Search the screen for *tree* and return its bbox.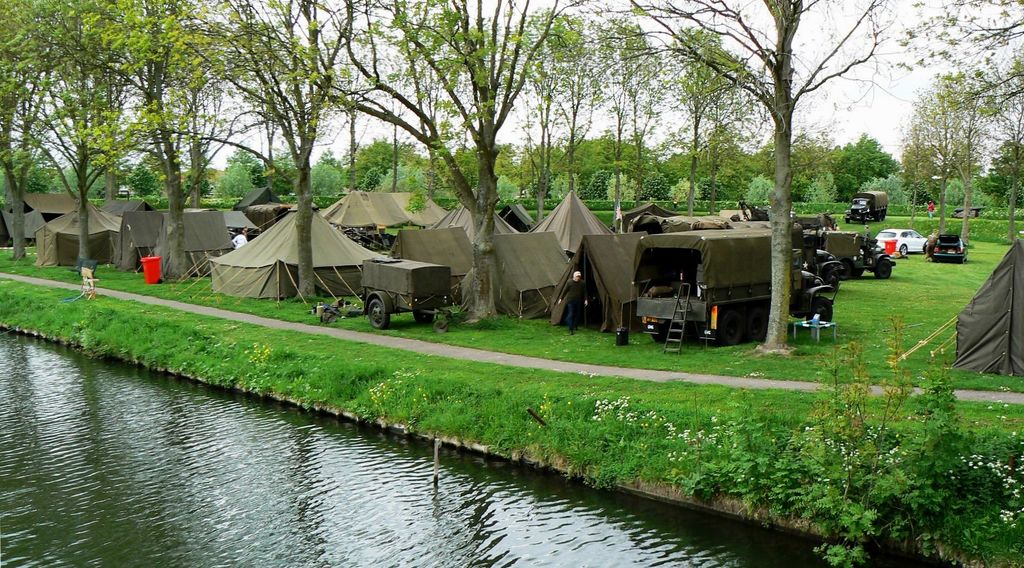
Found: Rect(539, 131, 588, 214).
